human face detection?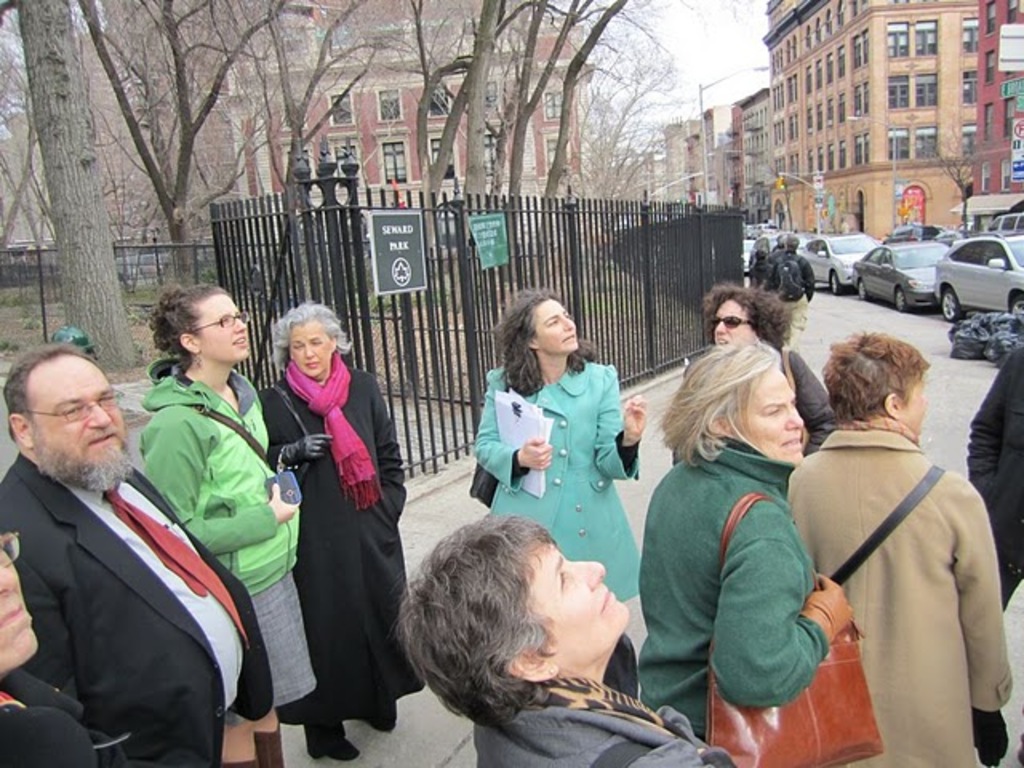
Rect(34, 344, 128, 466)
